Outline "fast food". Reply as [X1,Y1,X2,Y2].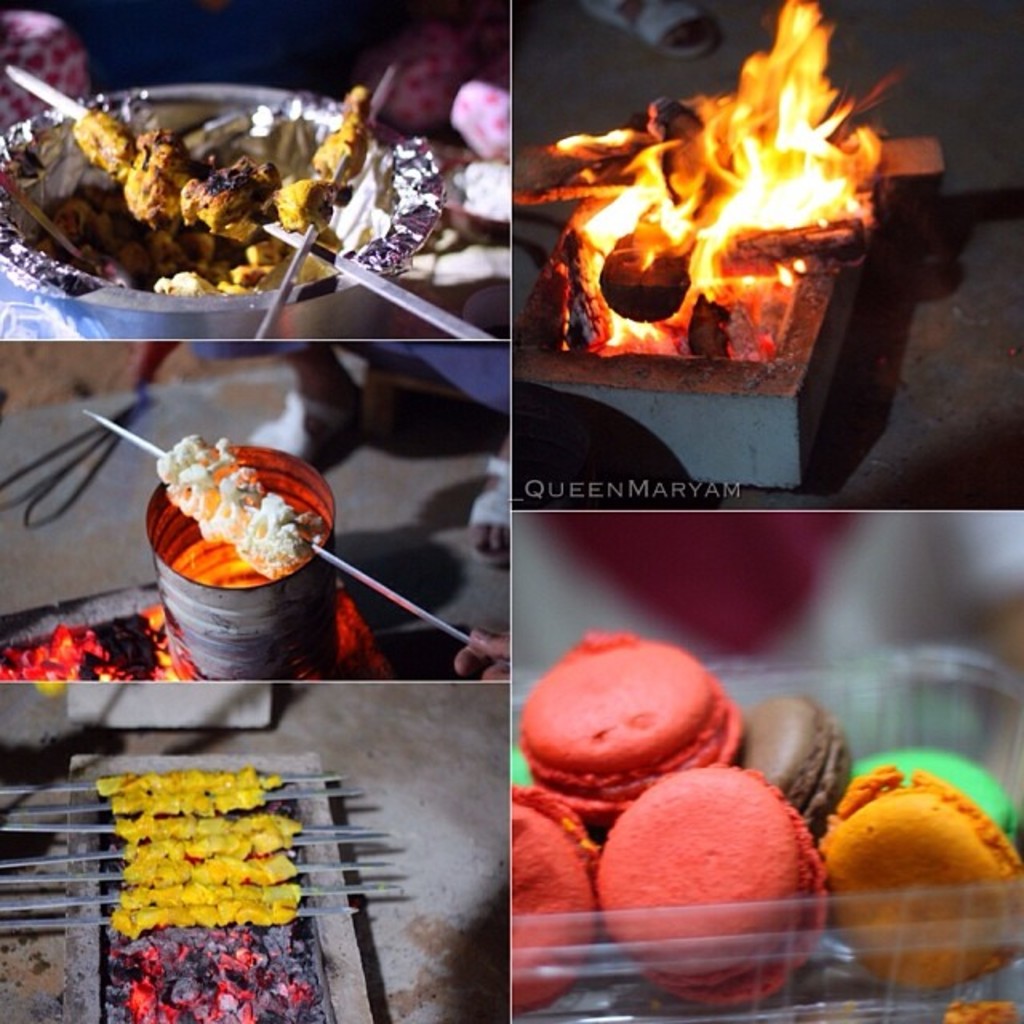
[506,779,603,1014].
